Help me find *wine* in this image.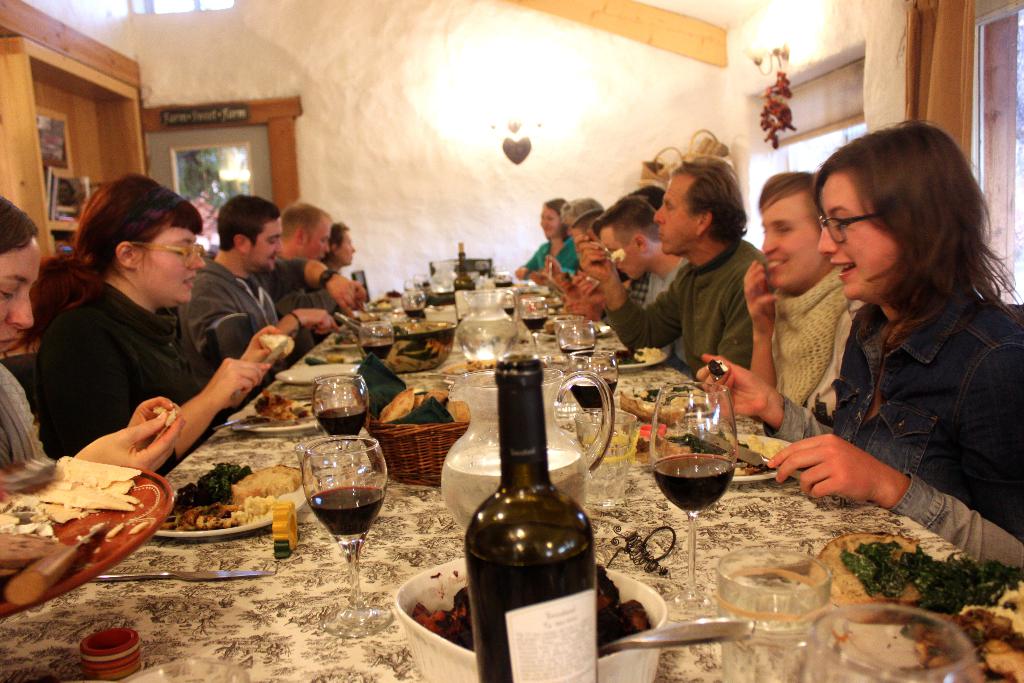
Found it: left=394, top=304, right=425, bottom=322.
